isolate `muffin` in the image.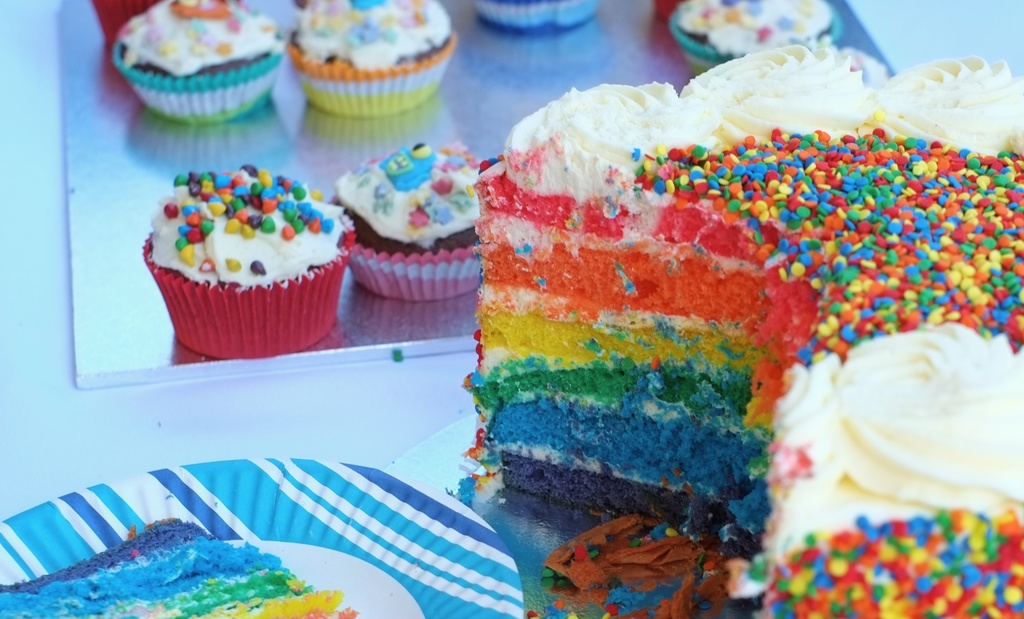
Isolated region: left=668, top=0, right=842, bottom=76.
